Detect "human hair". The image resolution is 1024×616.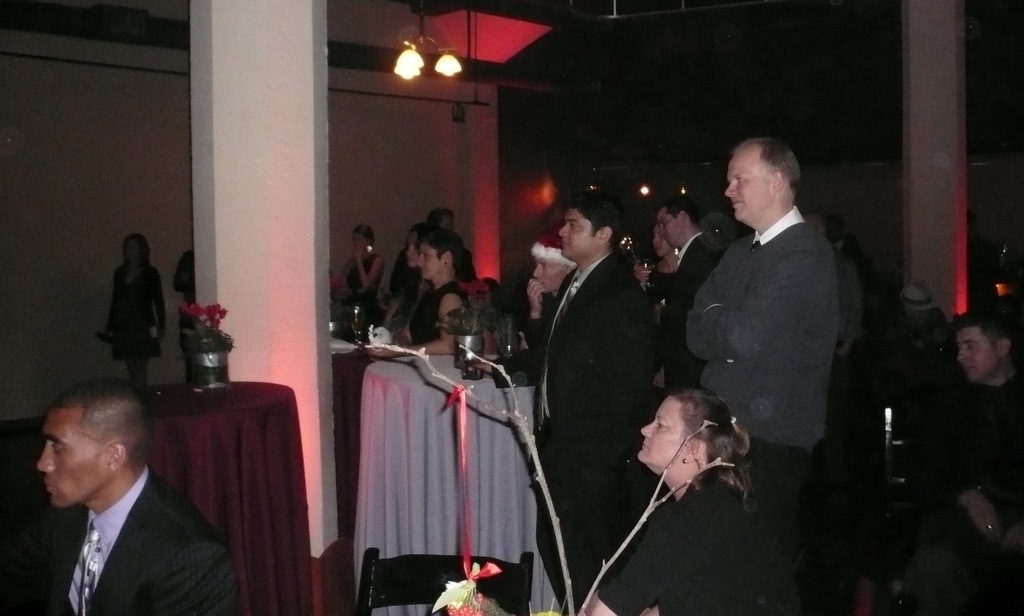
left=52, top=376, right=149, bottom=466.
